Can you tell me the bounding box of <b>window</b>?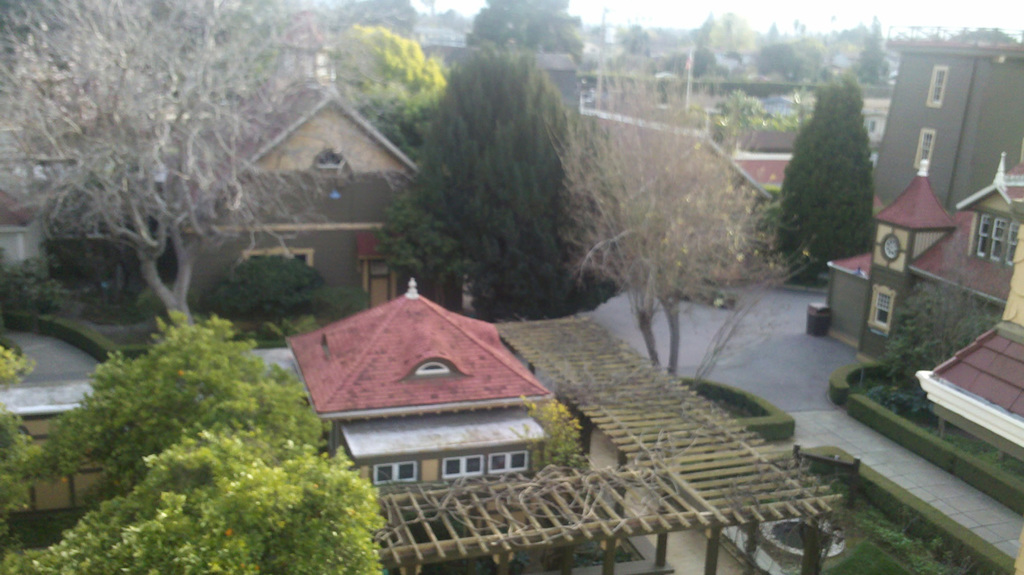
pyautogui.locateOnScreen(874, 293, 890, 325).
